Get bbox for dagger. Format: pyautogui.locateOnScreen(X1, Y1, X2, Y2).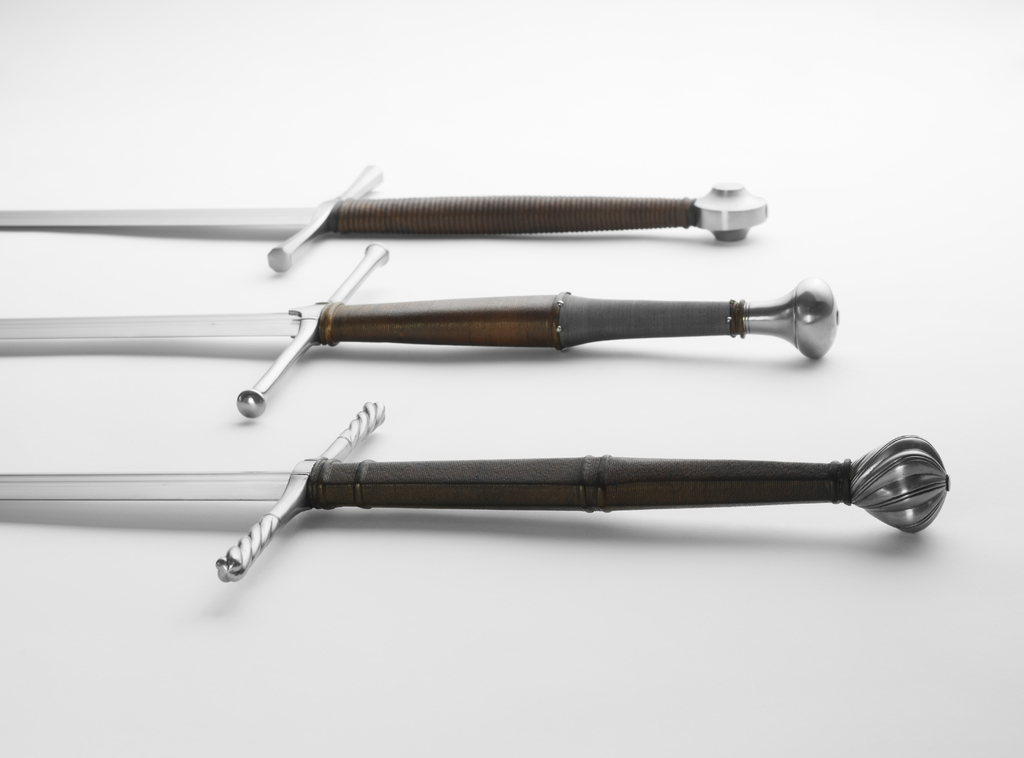
pyautogui.locateOnScreen(0, 163, 771, 271).
